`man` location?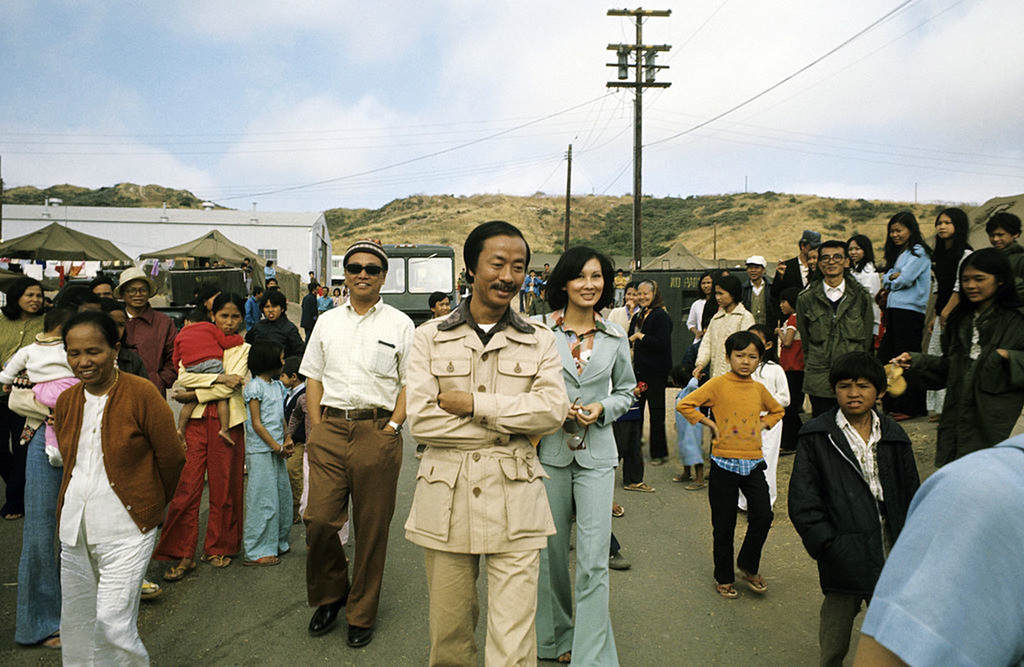
bbox(768, 237, 832, 344)
